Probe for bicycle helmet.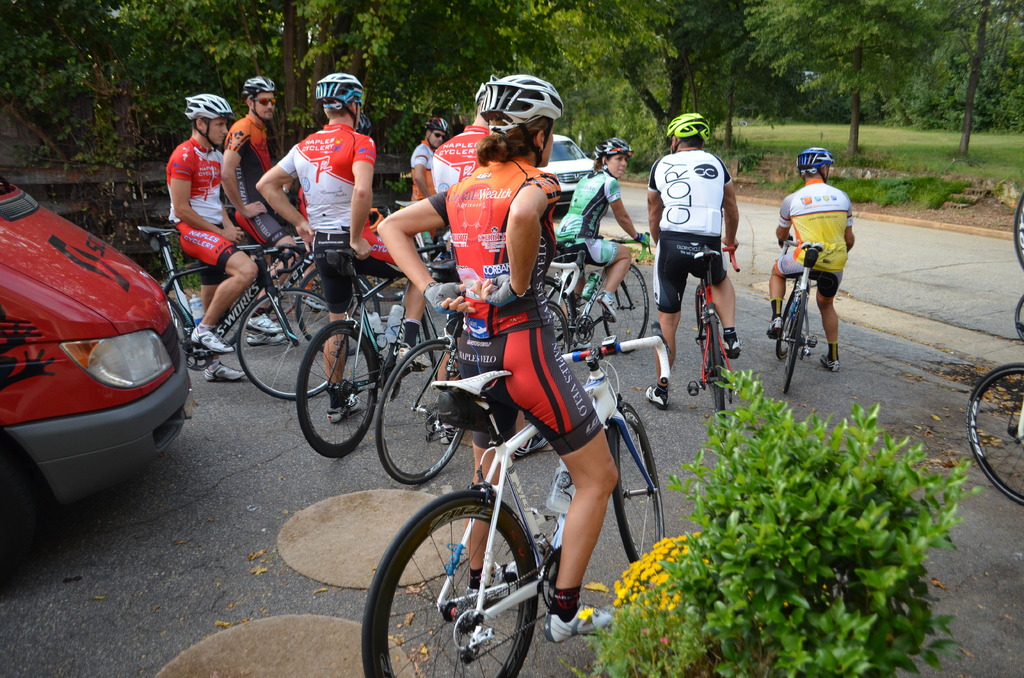
Probe result: pyautogui.locateOnScreen(596, 140, 635, 168).
